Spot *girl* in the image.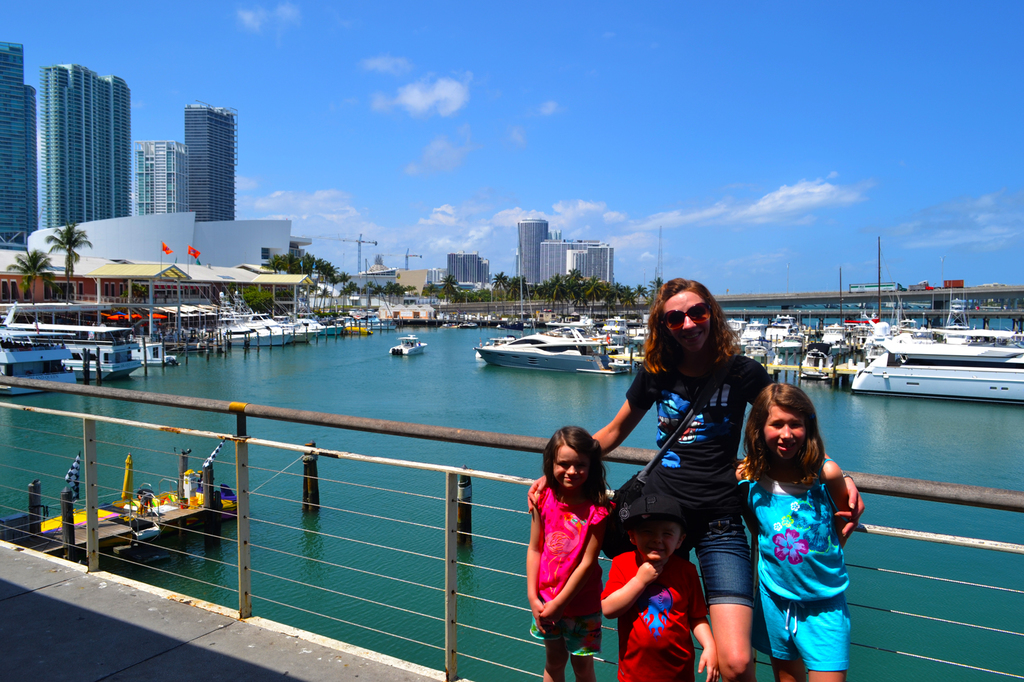
*girl* found at x1=525, y1=419, x2=611, y2=681.
